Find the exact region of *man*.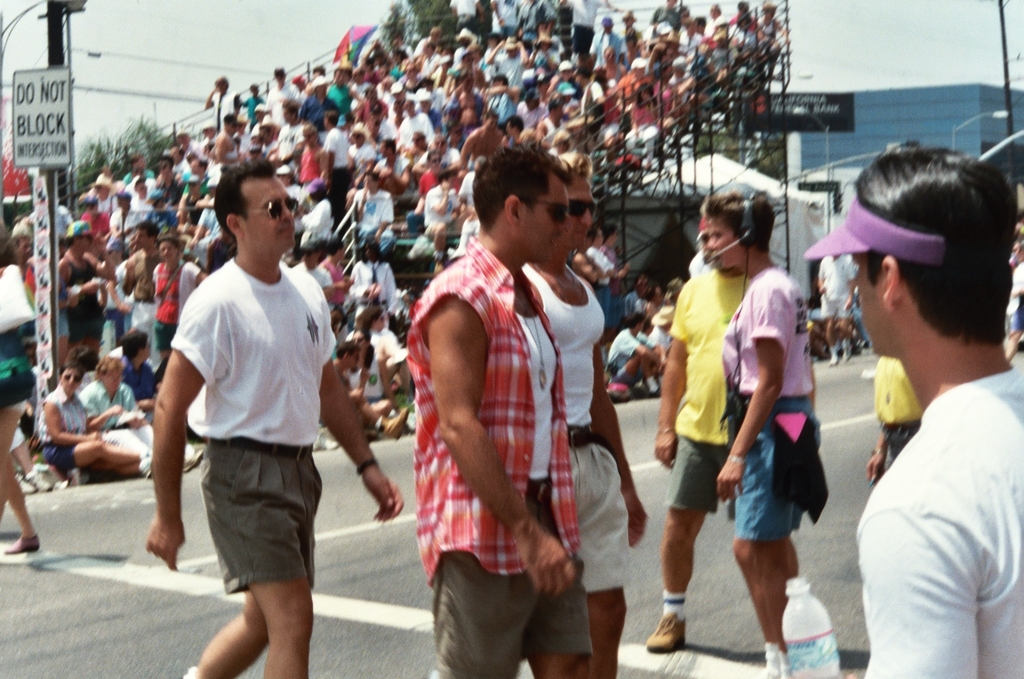
Exact region: {"left": 408, "top": 141, "right": 595, "bottom": 678}.
